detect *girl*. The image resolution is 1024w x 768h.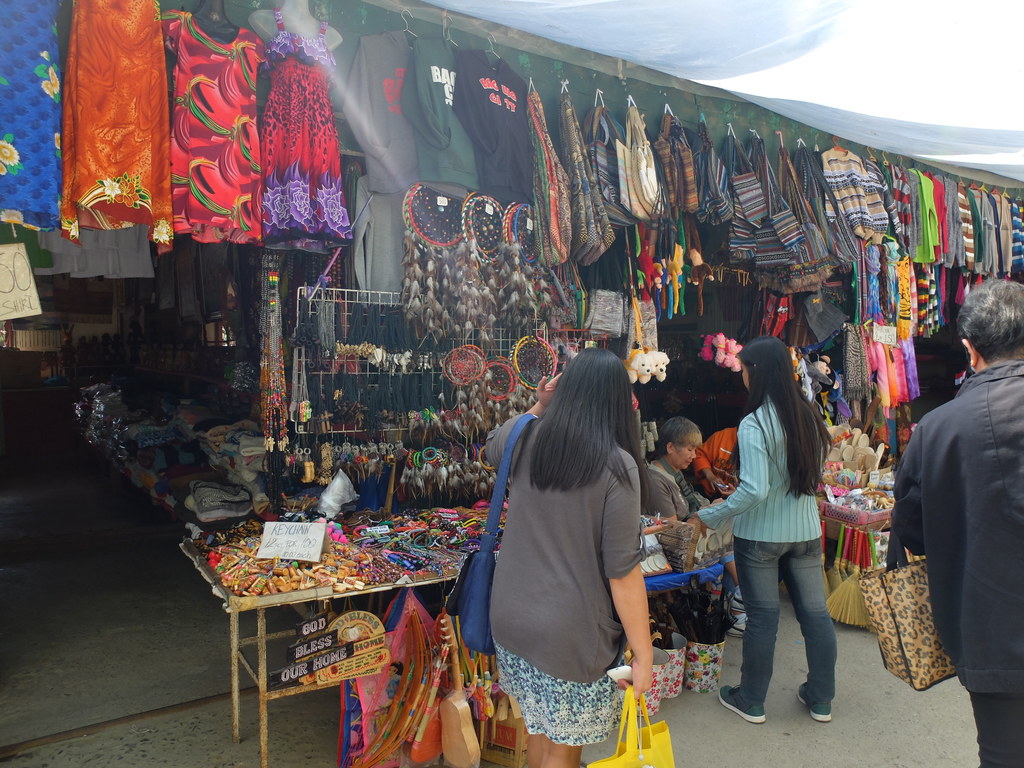
detection(485, 353, 652, 766).
